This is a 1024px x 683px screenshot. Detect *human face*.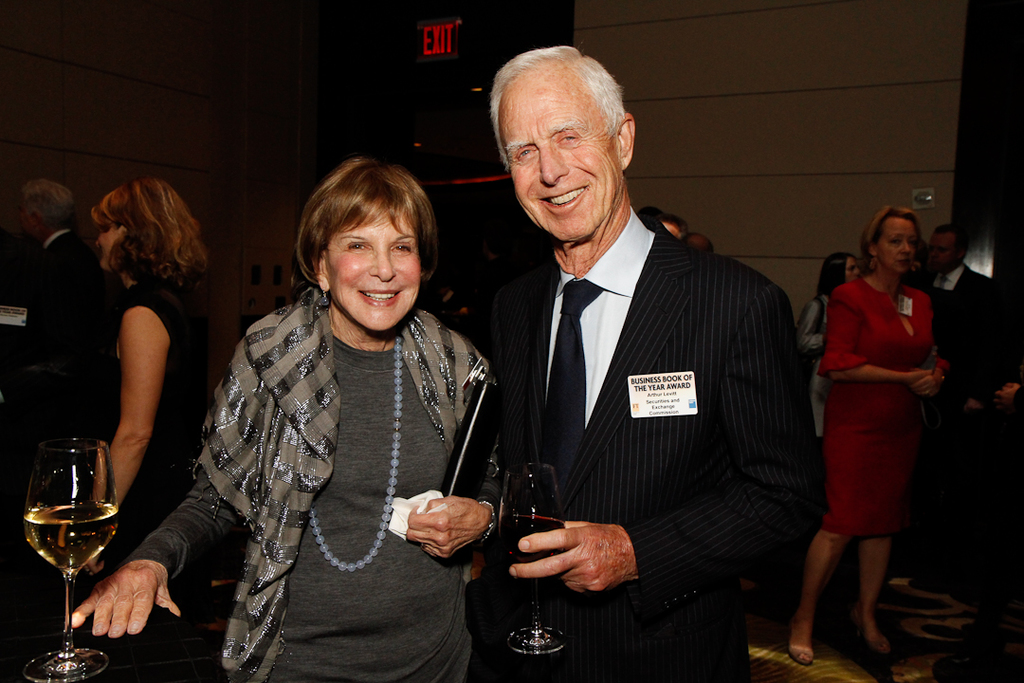
x1=493, y1=75, x2=615, y2=241.
